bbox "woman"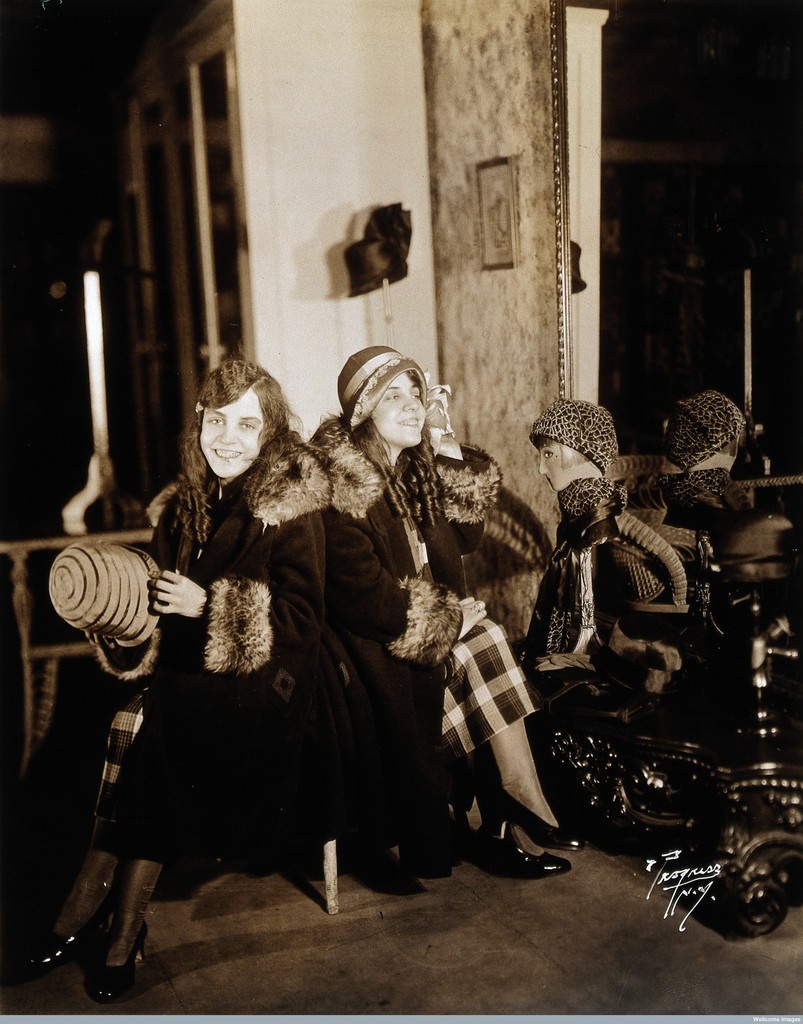
BBox(301, 340, 581, 888)
